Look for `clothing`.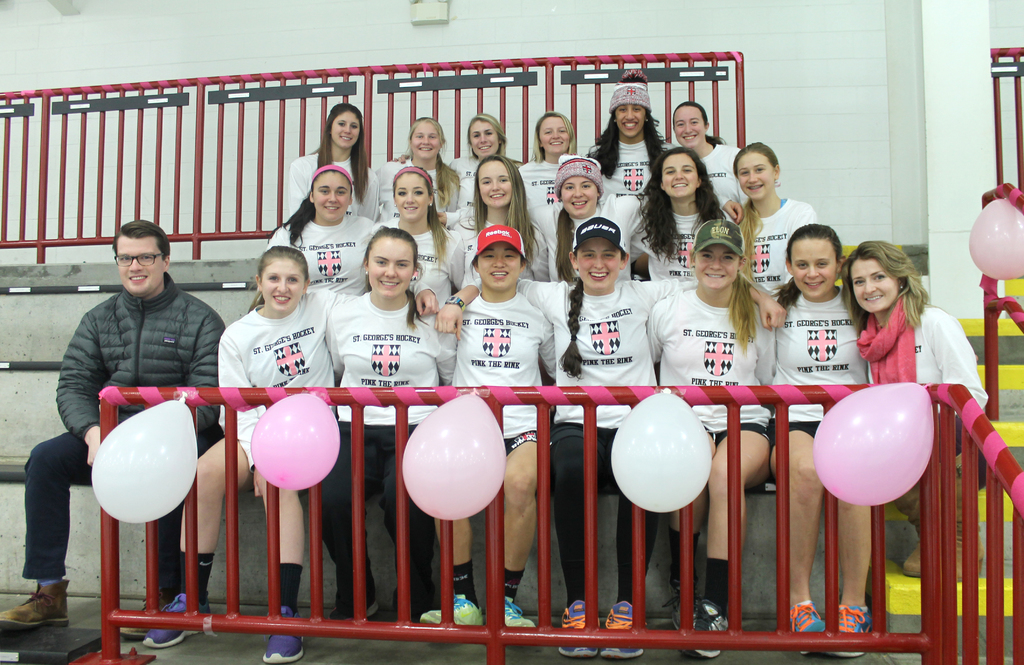
Found: 515/234/716/600.
